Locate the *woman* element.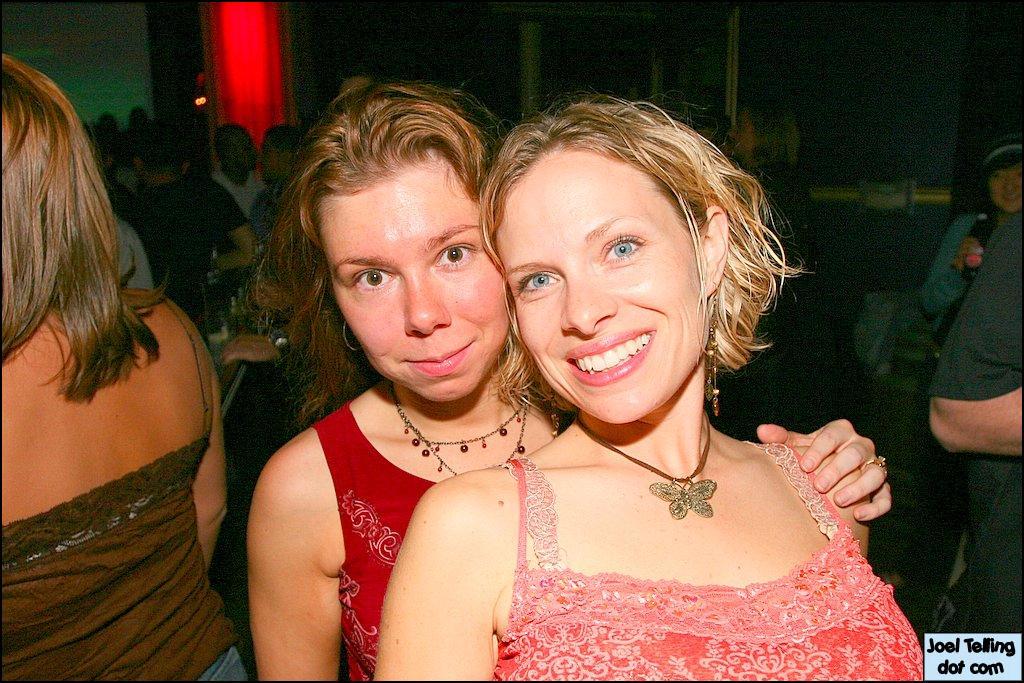
Element bbox: x1=244 y1=78 x2=892 y2=682.
